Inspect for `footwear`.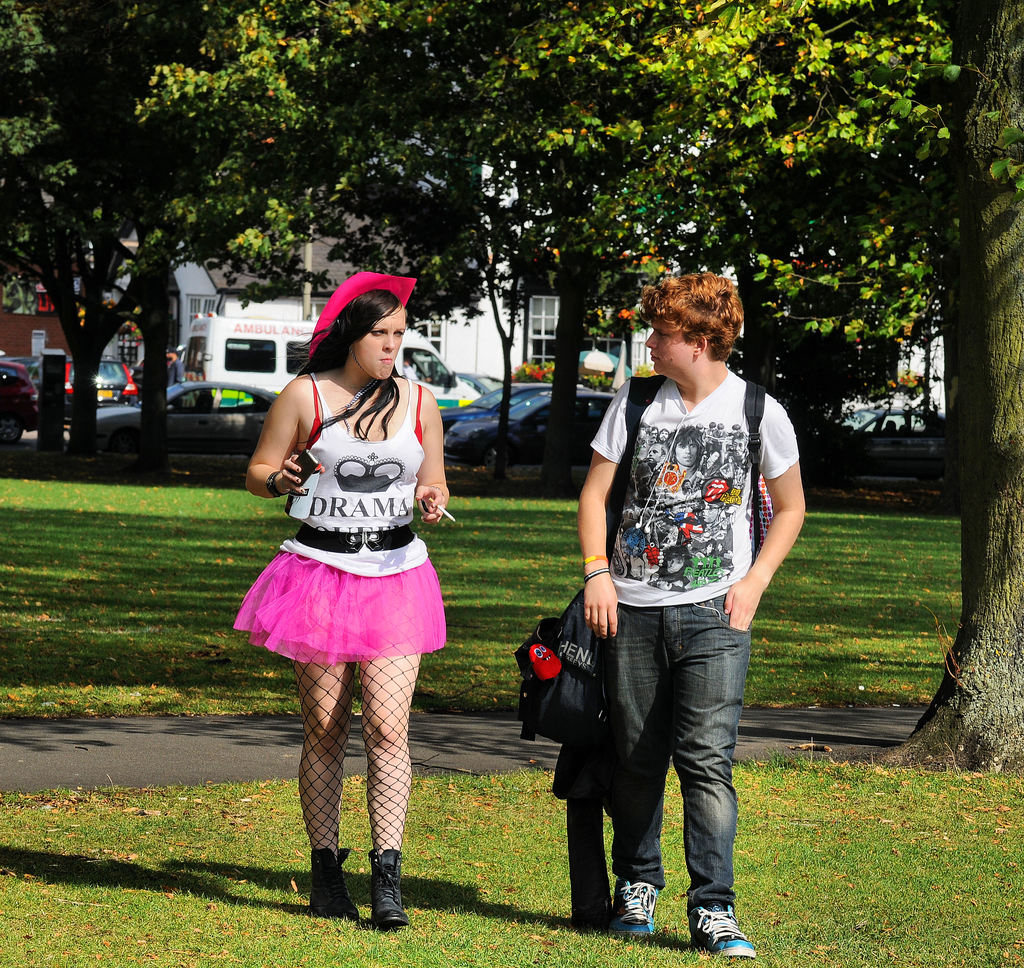
Inspection: bbox=[691, 905, 757, 959].
